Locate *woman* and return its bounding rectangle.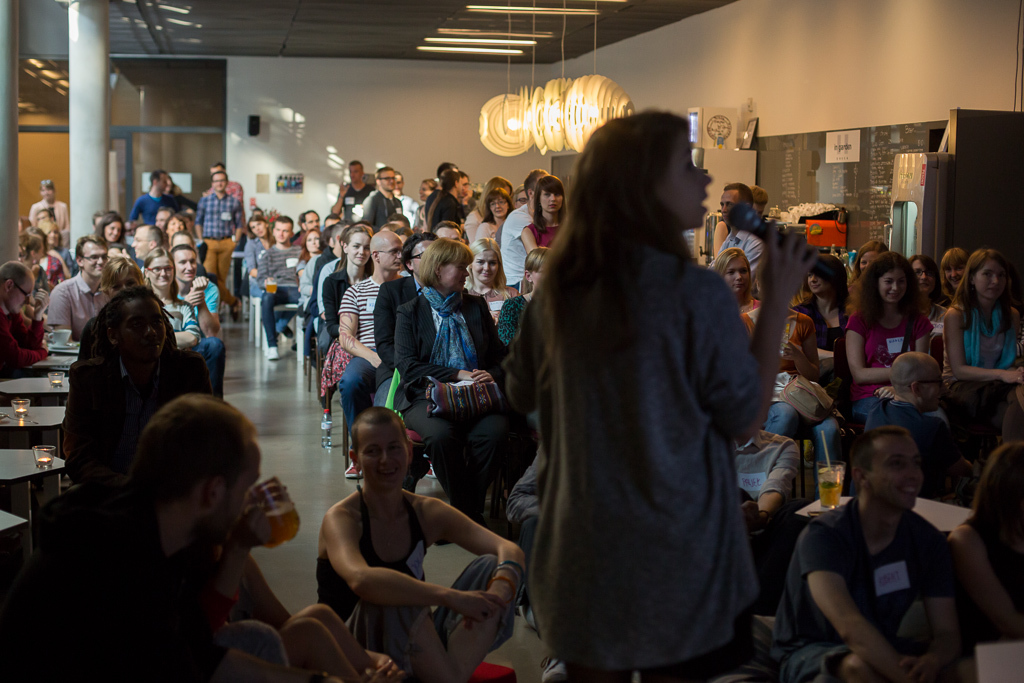
bbox=[293, 223, 322, 290].
